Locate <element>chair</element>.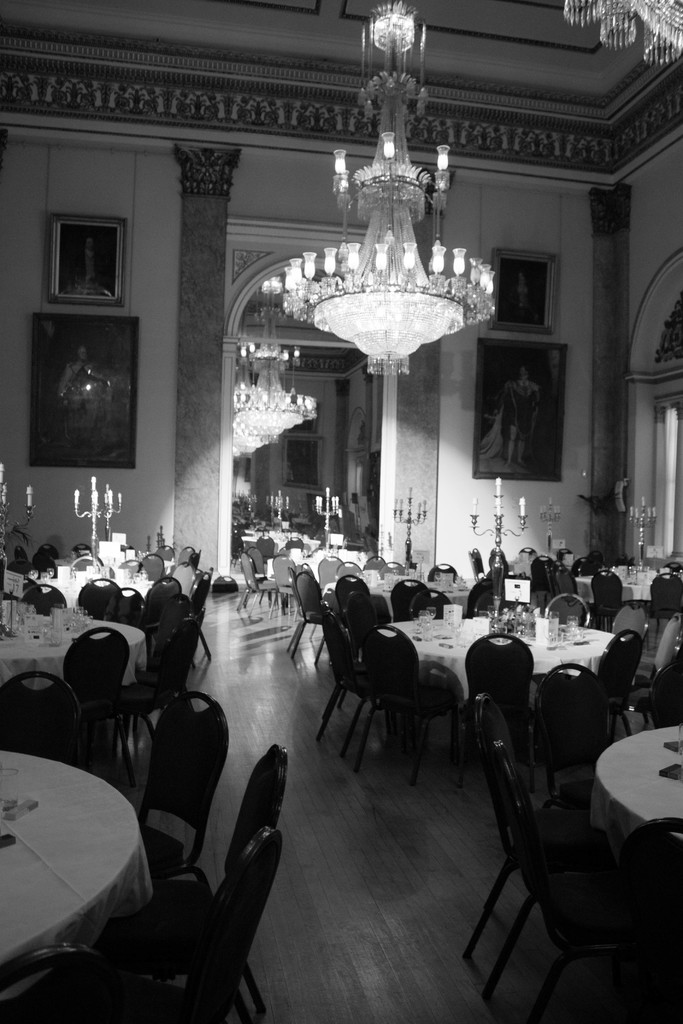
Bounding box: region(21, 582, 66, 615).
